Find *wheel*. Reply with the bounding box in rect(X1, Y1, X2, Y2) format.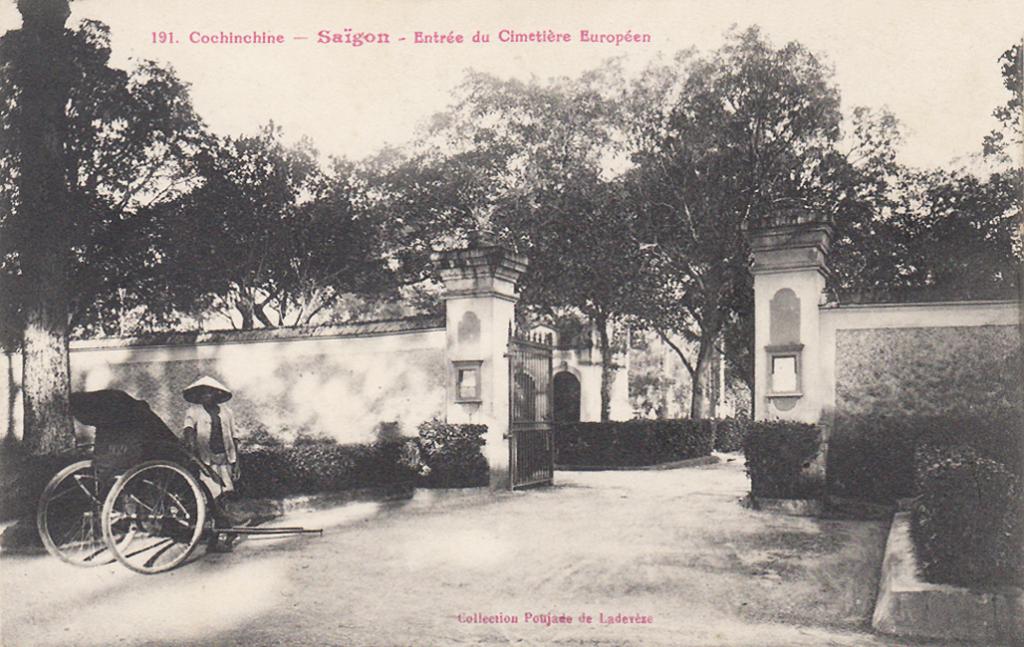
rect(43, 463, 109, 566).
